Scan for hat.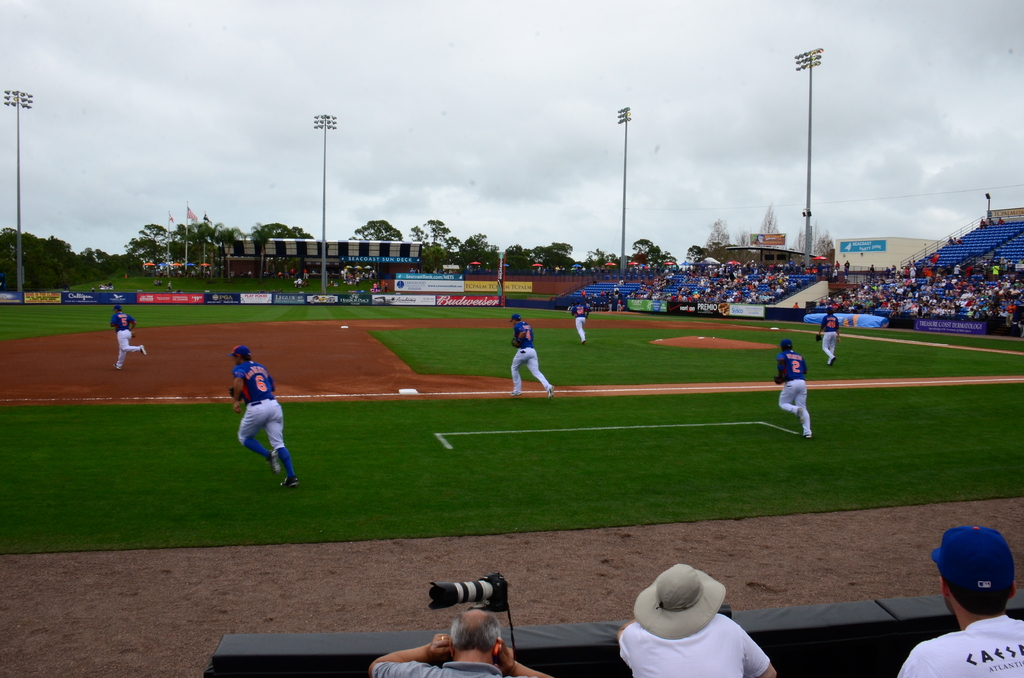
Scan result: pyautogui.locateOnScreen(632, 566, 723, 638).
